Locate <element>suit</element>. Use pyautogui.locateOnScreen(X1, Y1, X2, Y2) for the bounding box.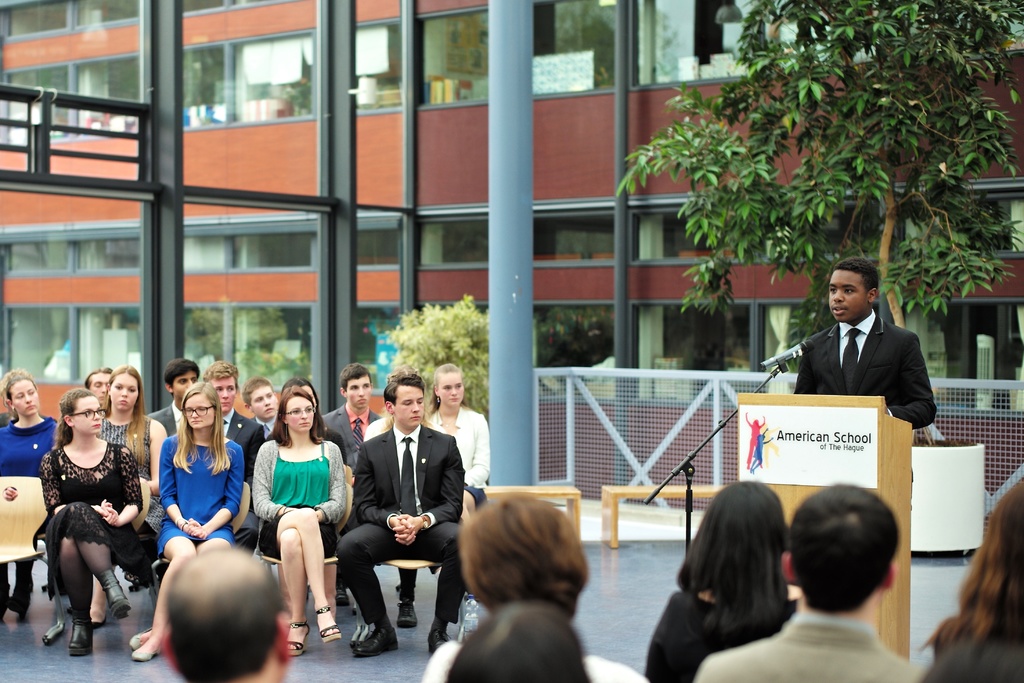
pyautogui.locateOnScreen(252, 415, 283, 437).
